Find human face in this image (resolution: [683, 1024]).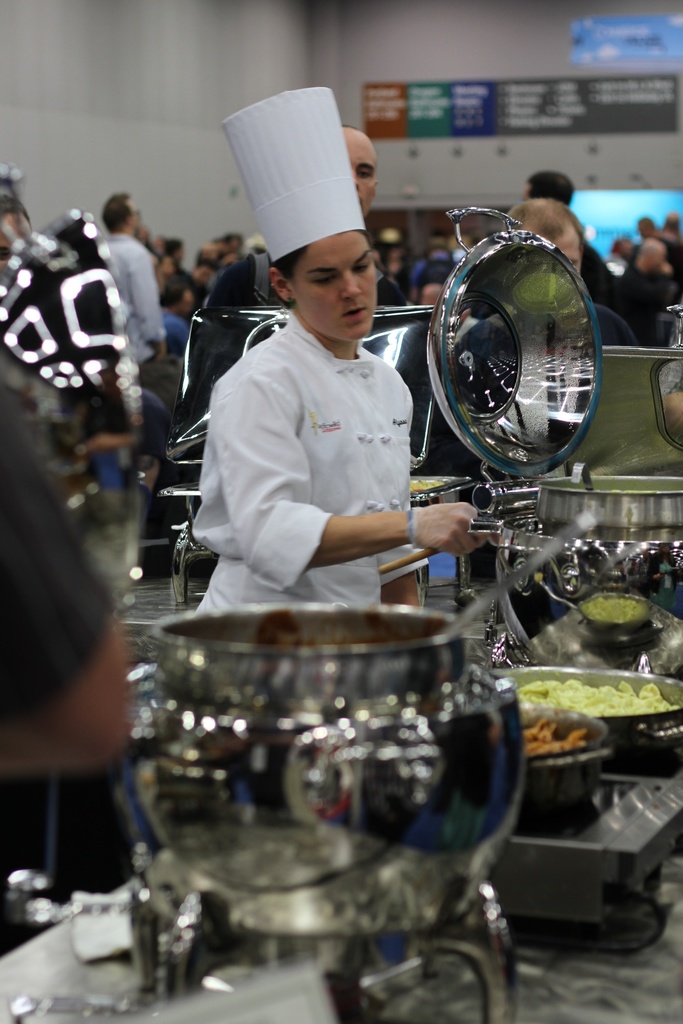
(left=286, top=232, right=377, bottom=340).
